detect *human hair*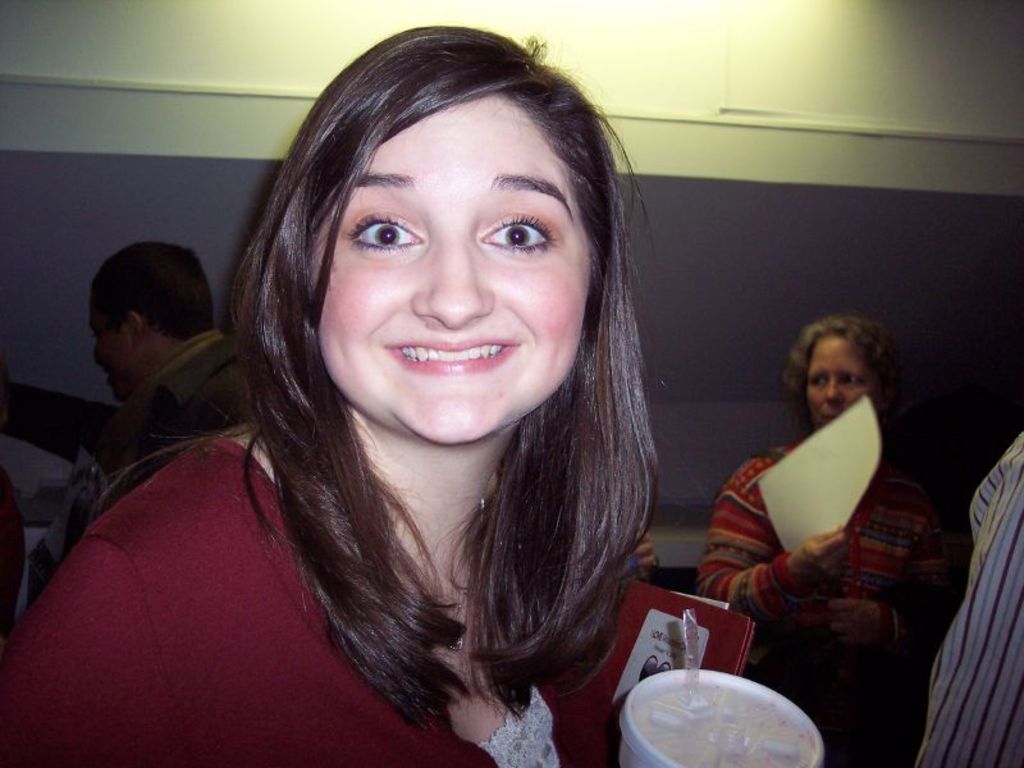
(91, 239, 215, 338)
